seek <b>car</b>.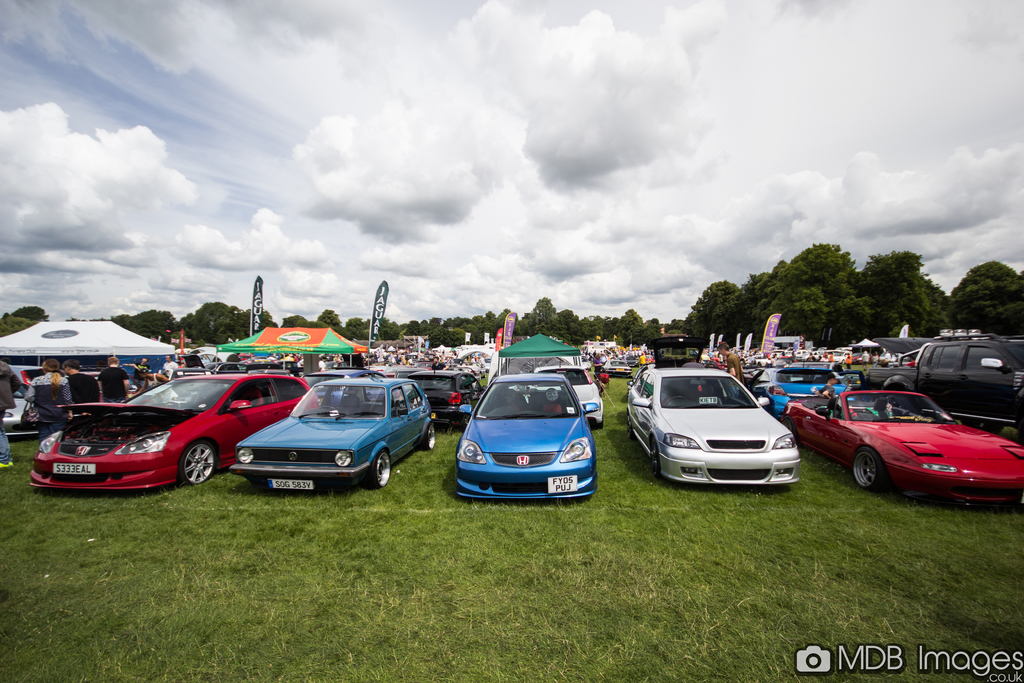
rect(405, 368, 477, 424).
